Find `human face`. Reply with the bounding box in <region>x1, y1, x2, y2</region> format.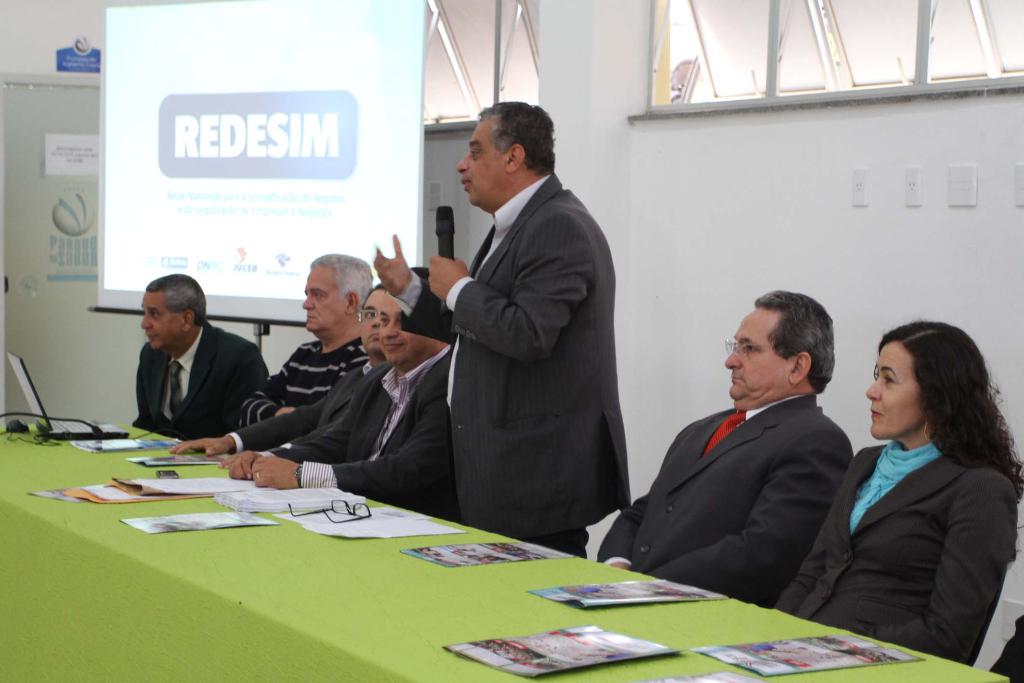
<region>867, 343, 922, 437</region>.
